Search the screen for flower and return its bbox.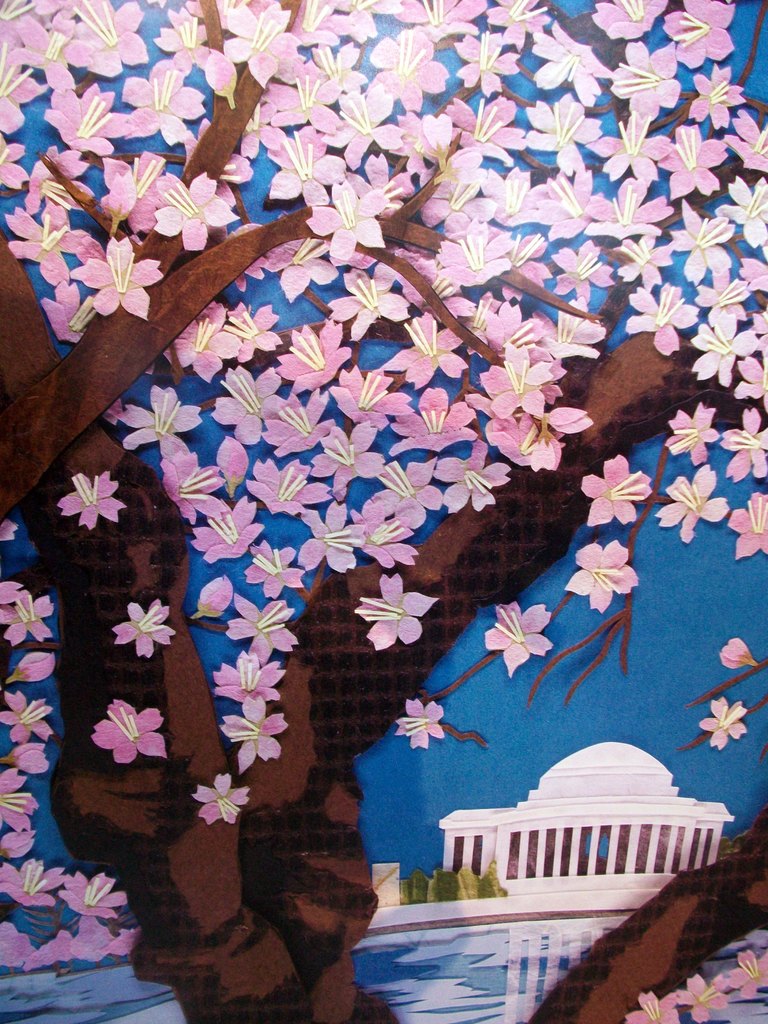
Found: bbox=(0, 580, 47, 650).
